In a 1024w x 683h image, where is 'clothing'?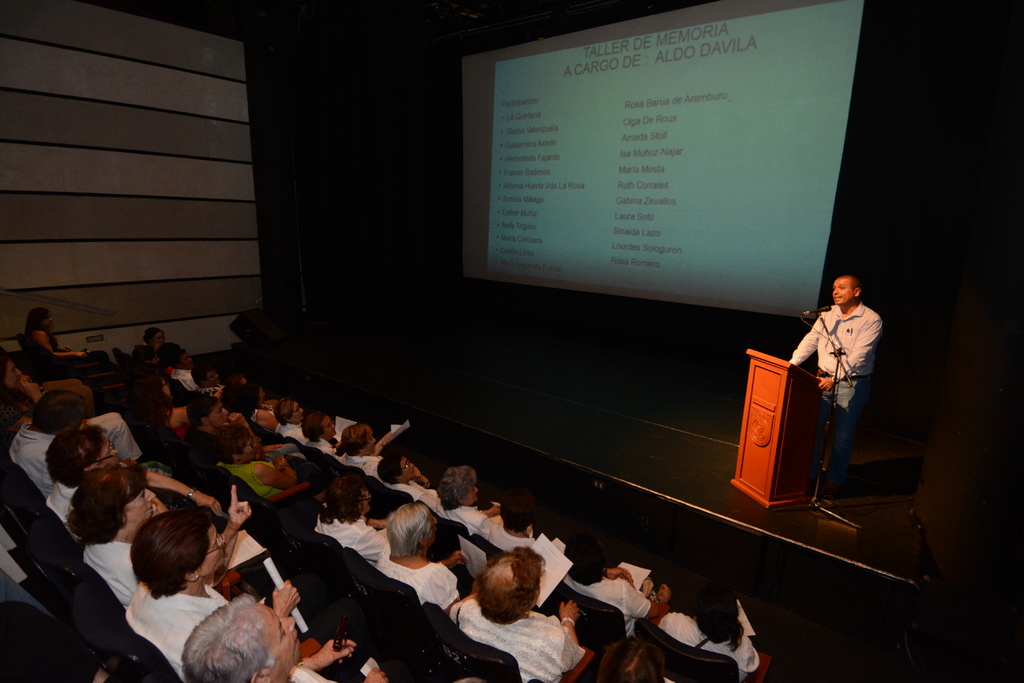
0, 598, 100, 682.
